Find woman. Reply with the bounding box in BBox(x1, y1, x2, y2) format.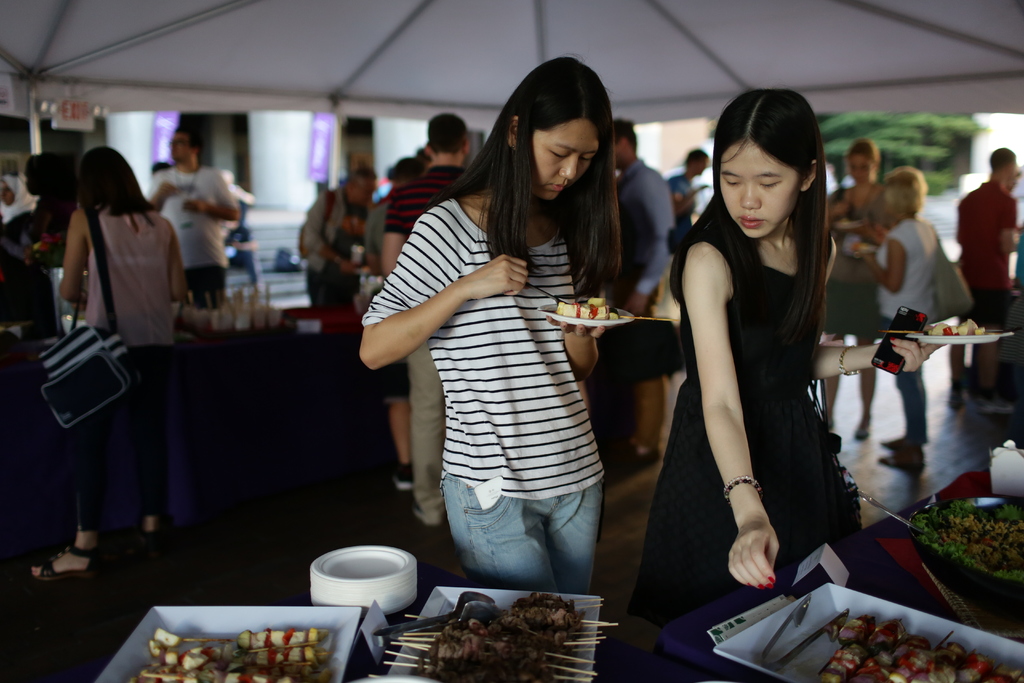
BBox(364, 70, 648, 616).
